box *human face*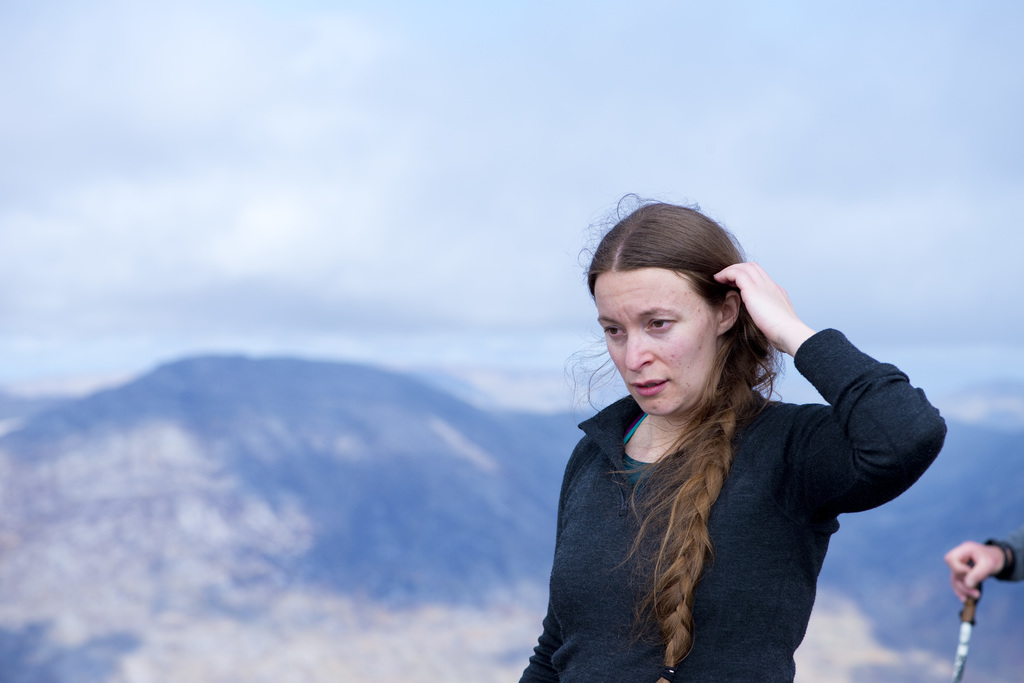
<box>594,269,720,417</box>
